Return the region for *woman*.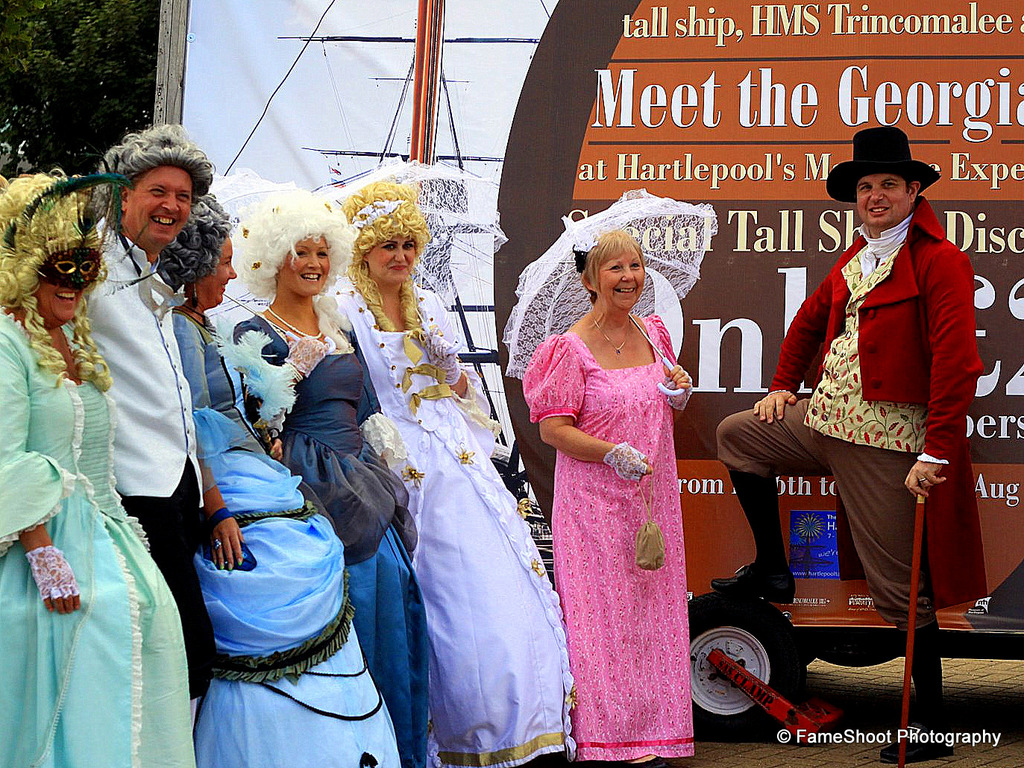
524, 222, 701, 767.
